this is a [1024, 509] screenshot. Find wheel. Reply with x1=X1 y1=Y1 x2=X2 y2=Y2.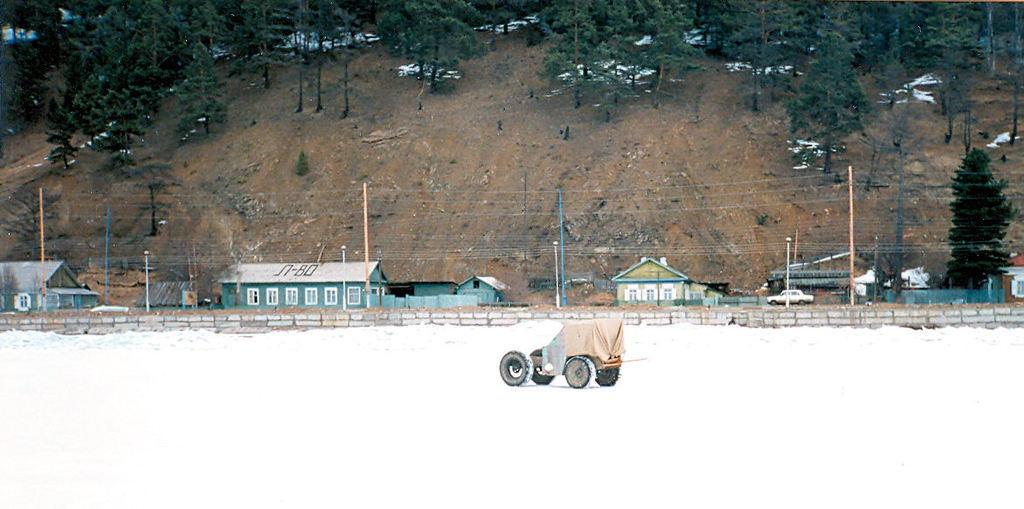
x1=564 y1=357 x2=593 y2=382.
